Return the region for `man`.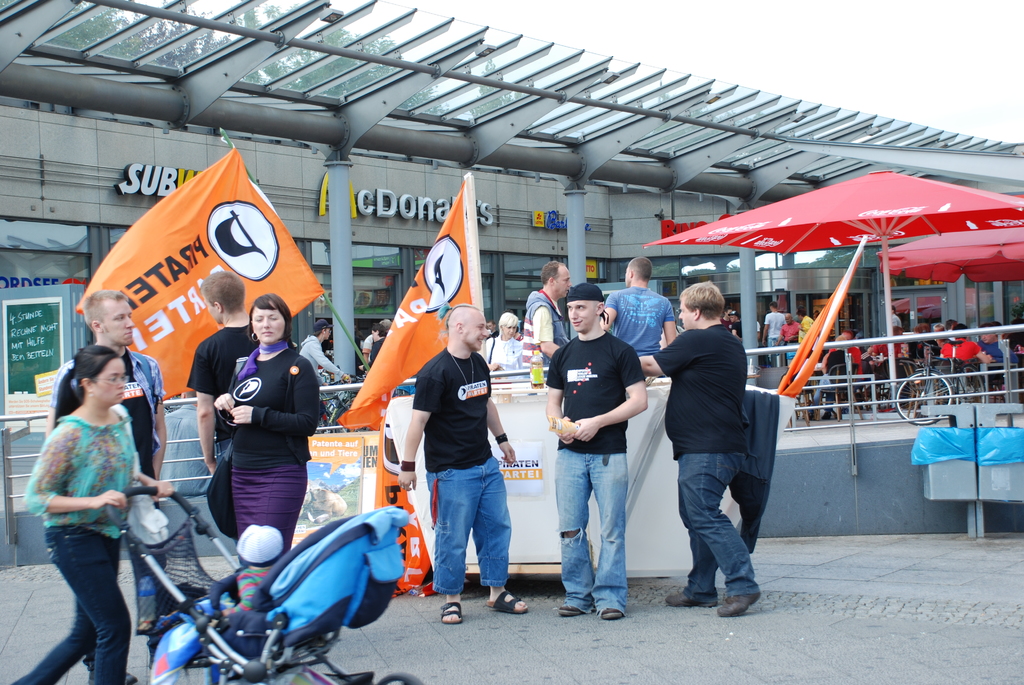
184:269:261:567.
